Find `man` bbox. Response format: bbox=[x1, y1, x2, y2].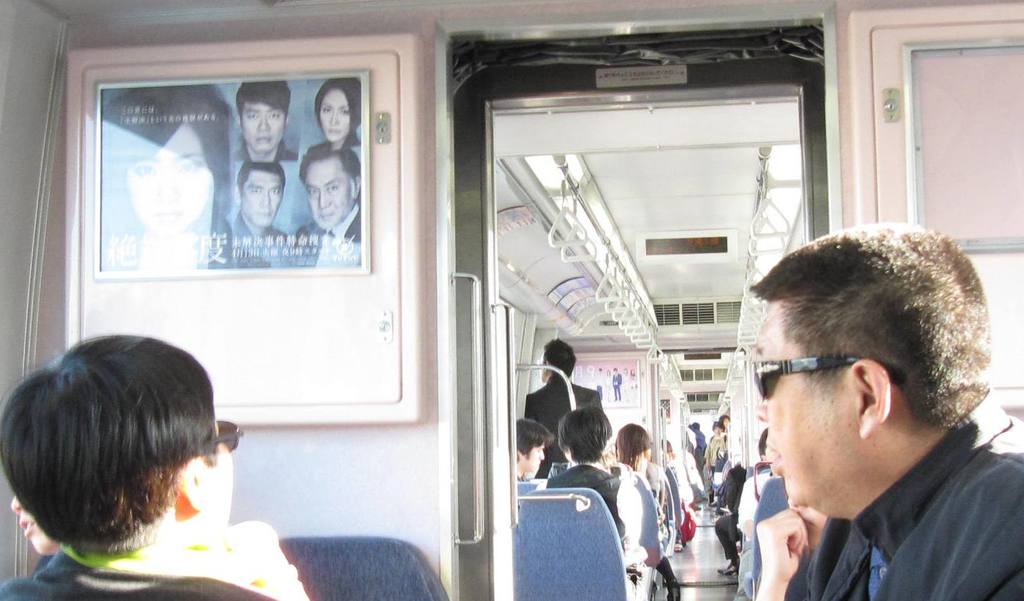
bbox=[704, 281, 1023, 597].
